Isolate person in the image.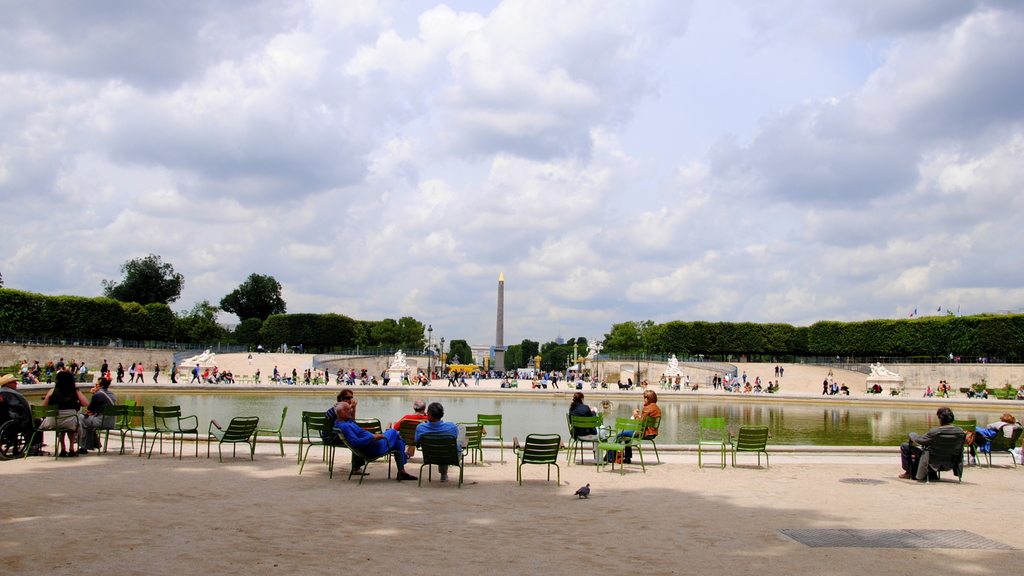
Isolated region: (573, 378, 584, 388).
